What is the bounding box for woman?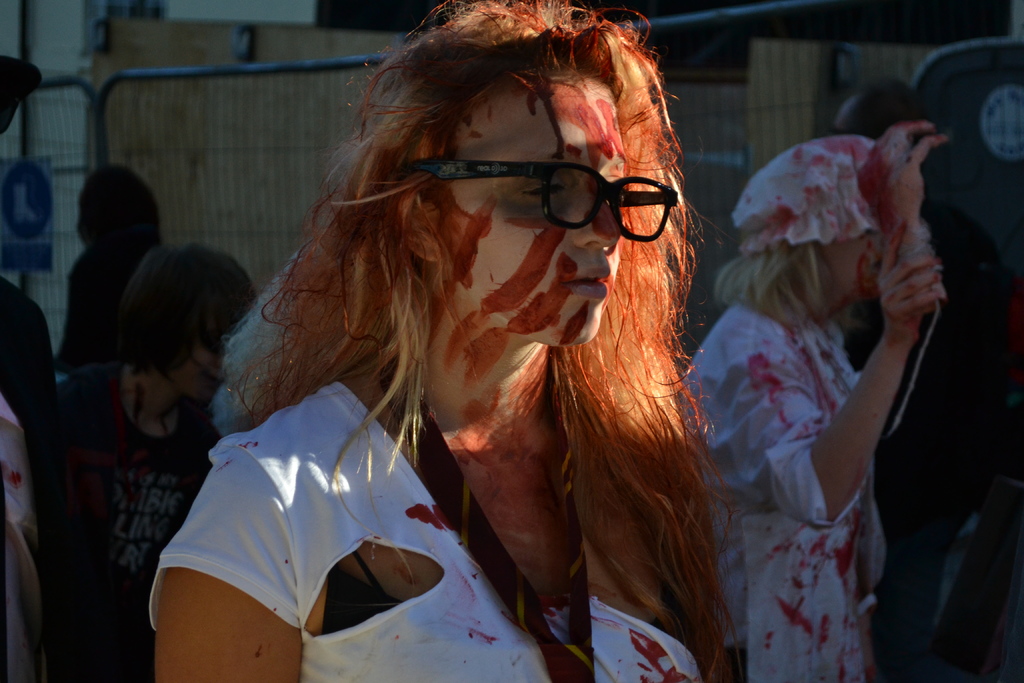
locate(20, 241, 268, 682).
